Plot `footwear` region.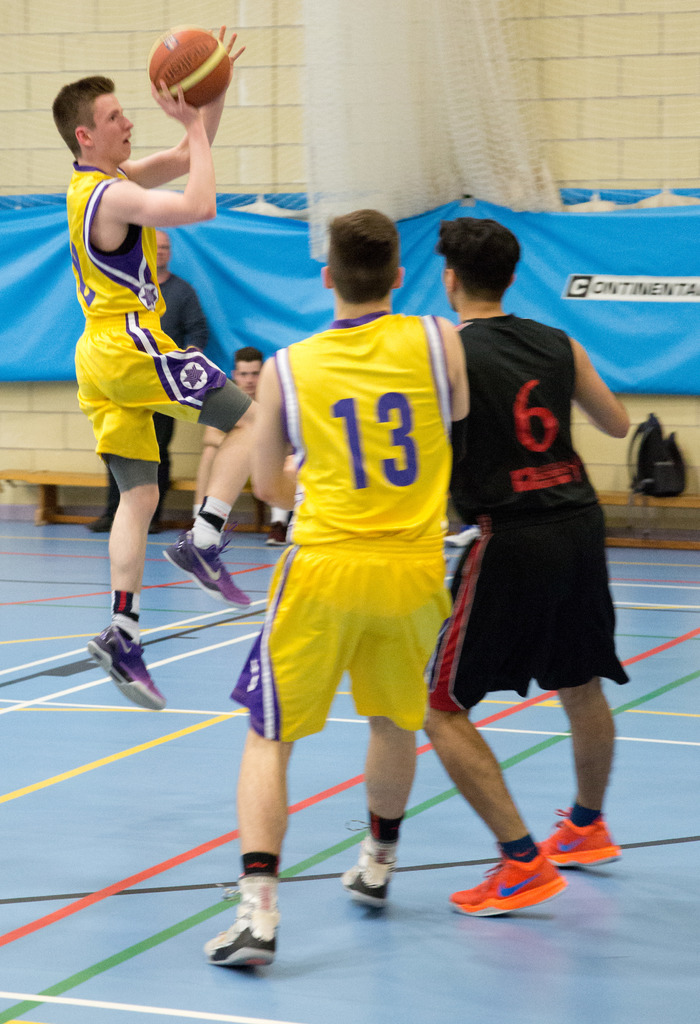
Plotted at bbox(208, 886, 286, 970).
